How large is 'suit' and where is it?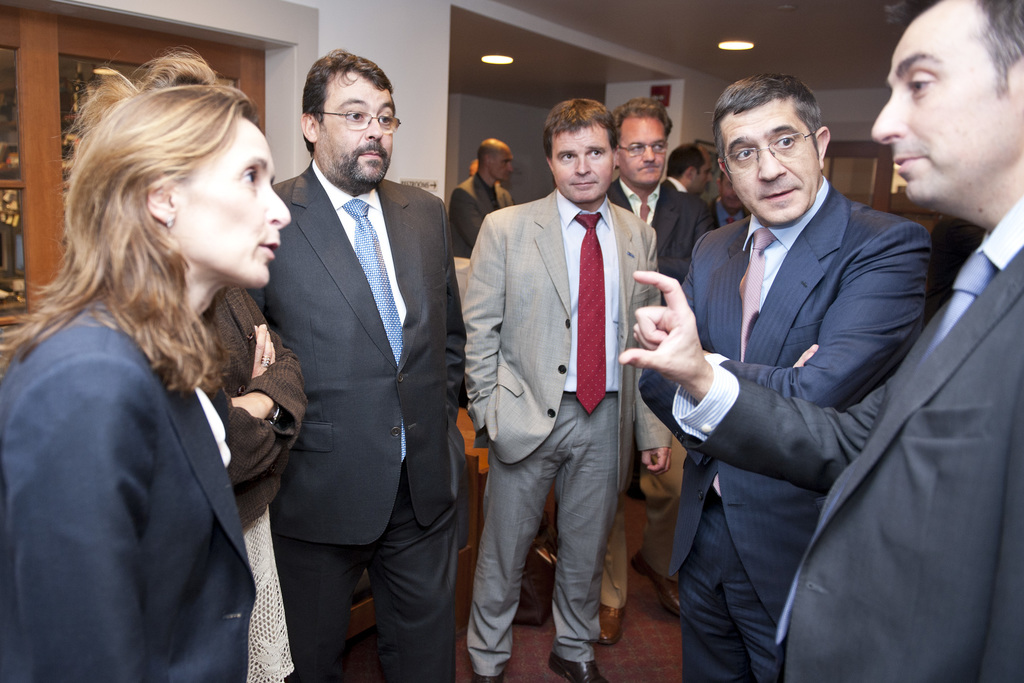
Bounding box: Rect(0, 293, 257, 682).
